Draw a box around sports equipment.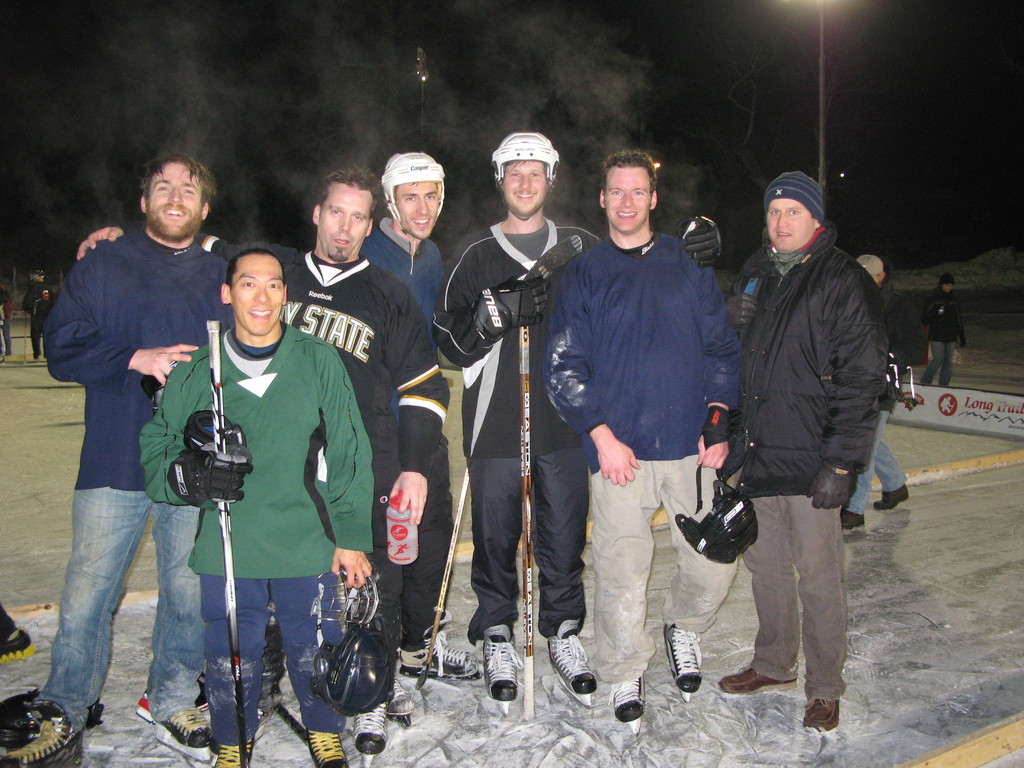
{"x1": 523, "y1": 234, "x2": 580, "y2": 721}.
